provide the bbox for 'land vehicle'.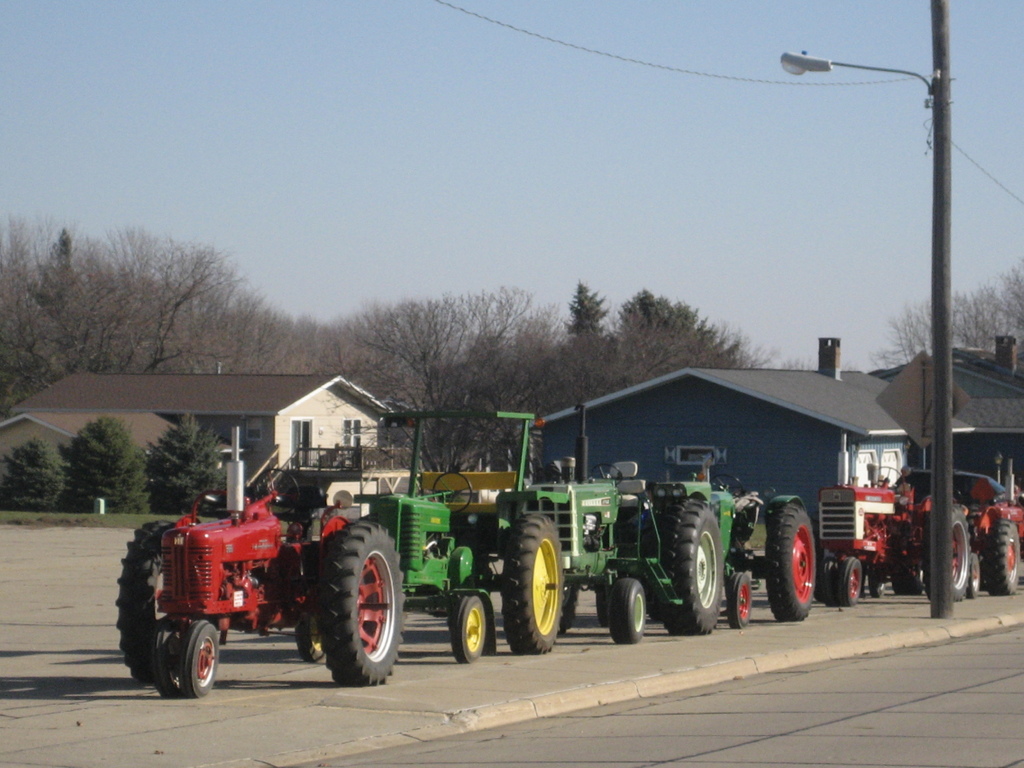
(126, 490, 419, 708).
